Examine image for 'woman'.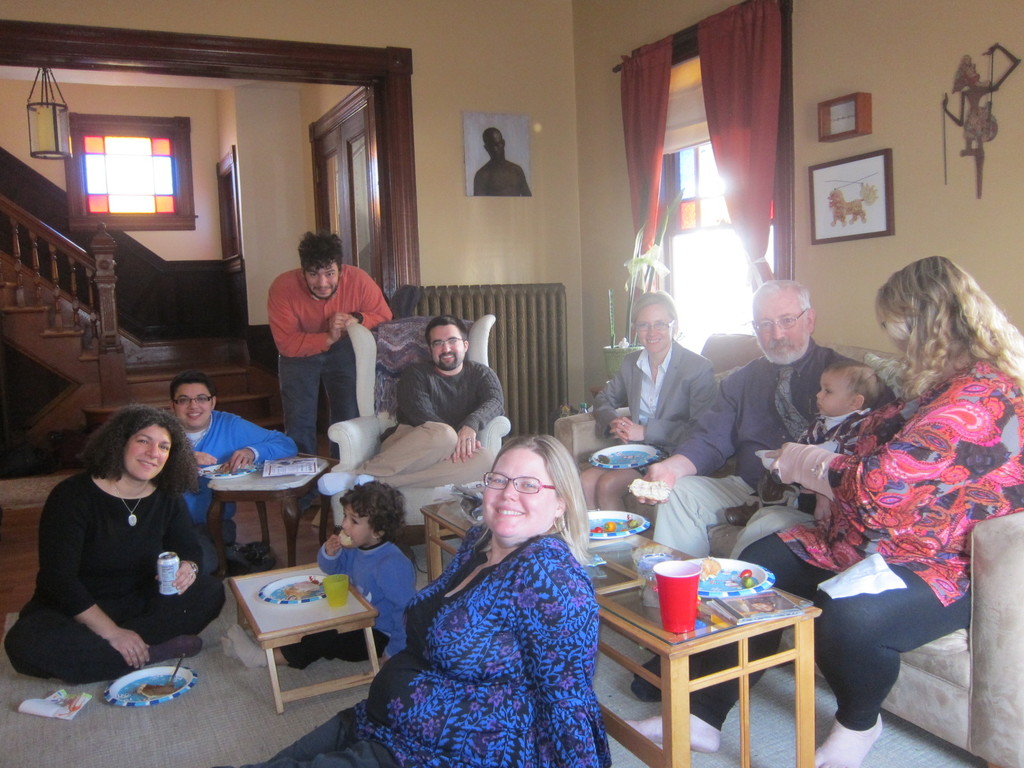
Examination result: select_region(577, 290, 725, 523).
